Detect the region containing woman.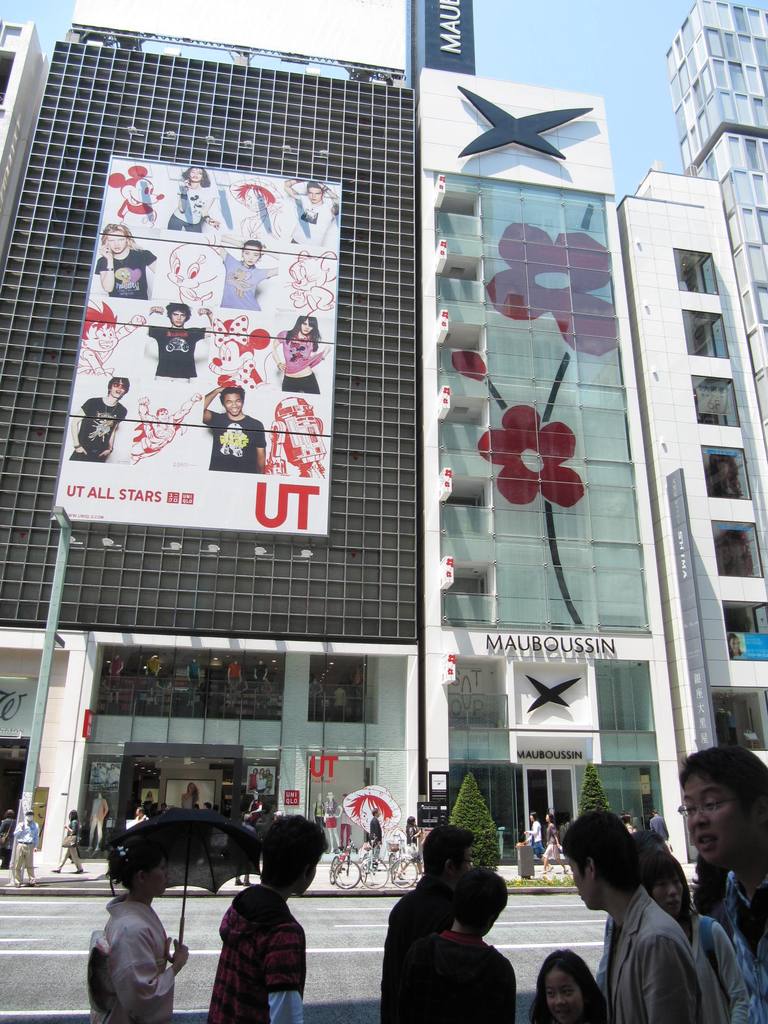
region(182, 781, 200, 813).
